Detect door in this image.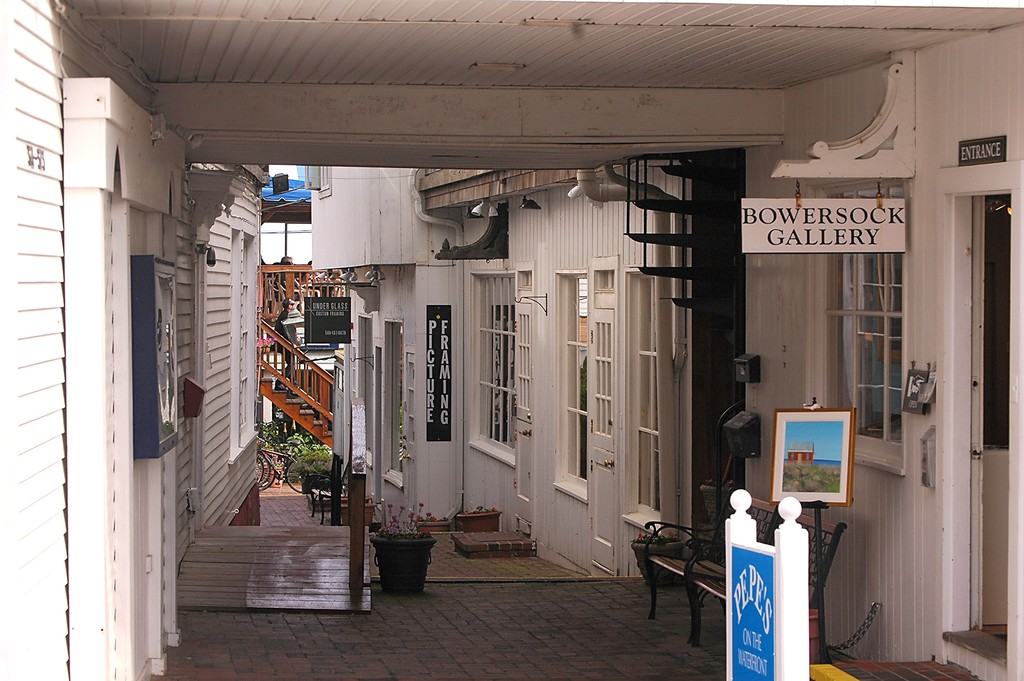
Detection: [513,299,533,525].
